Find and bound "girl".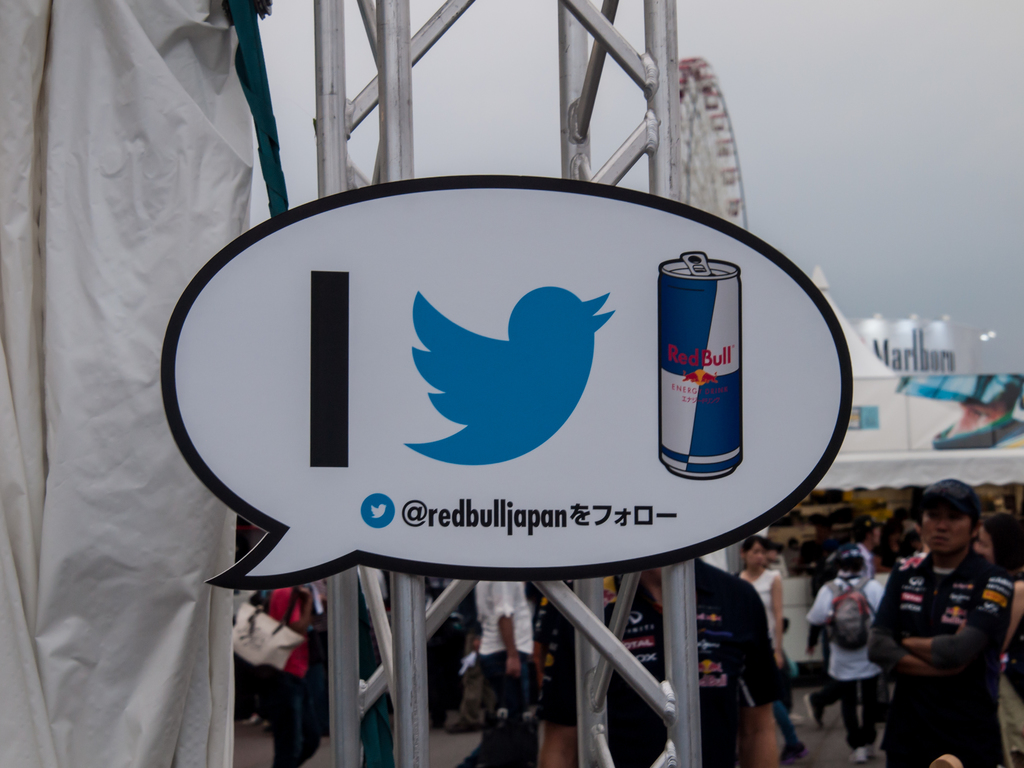
Bound: 735,536,795,709.
